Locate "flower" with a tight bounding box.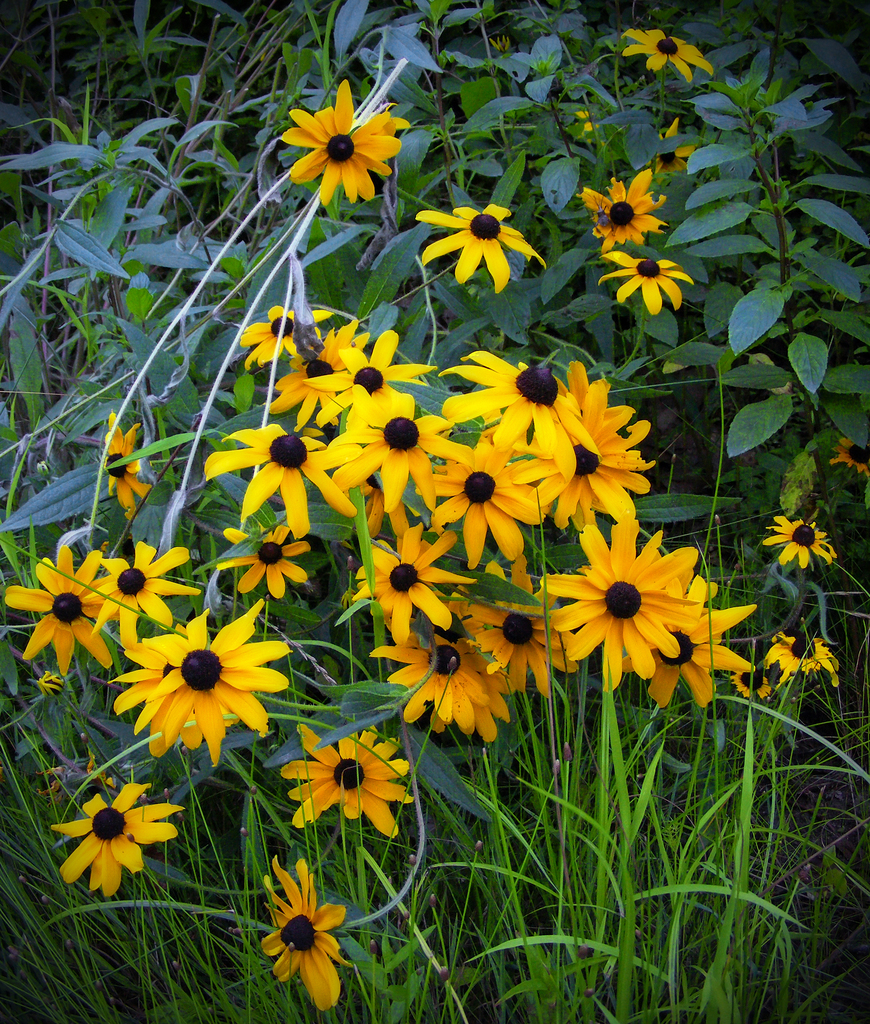
264,851,353,1012.
